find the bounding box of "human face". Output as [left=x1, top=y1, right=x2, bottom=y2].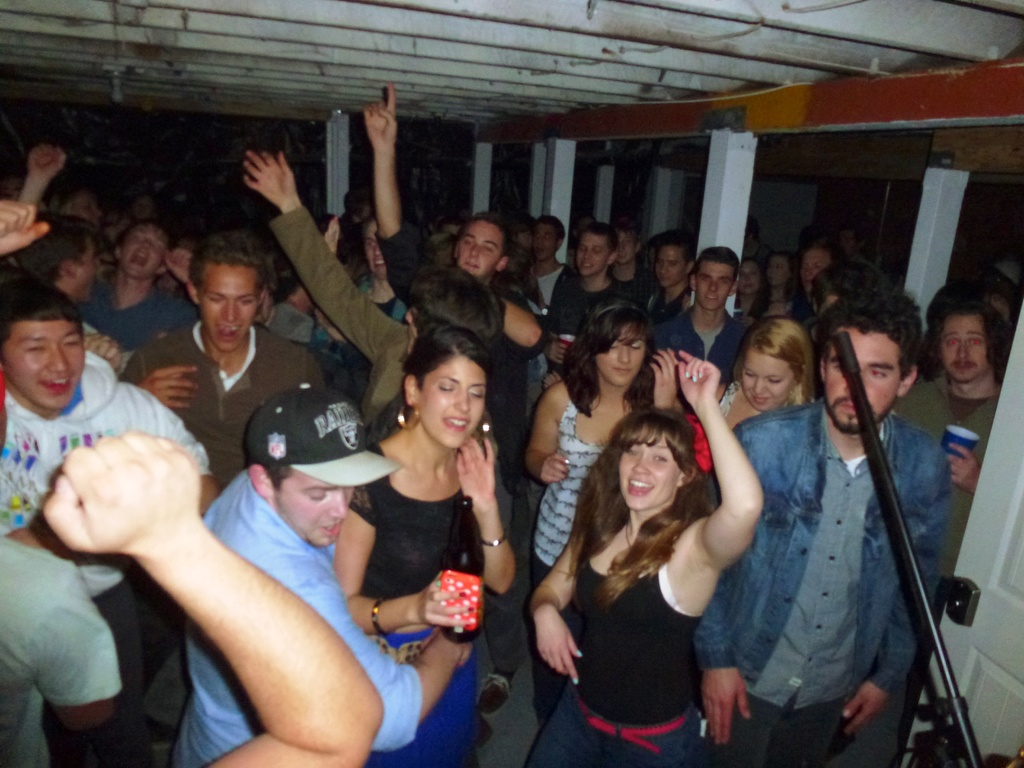
[left=416, top=355, right=486, bottom=447].
